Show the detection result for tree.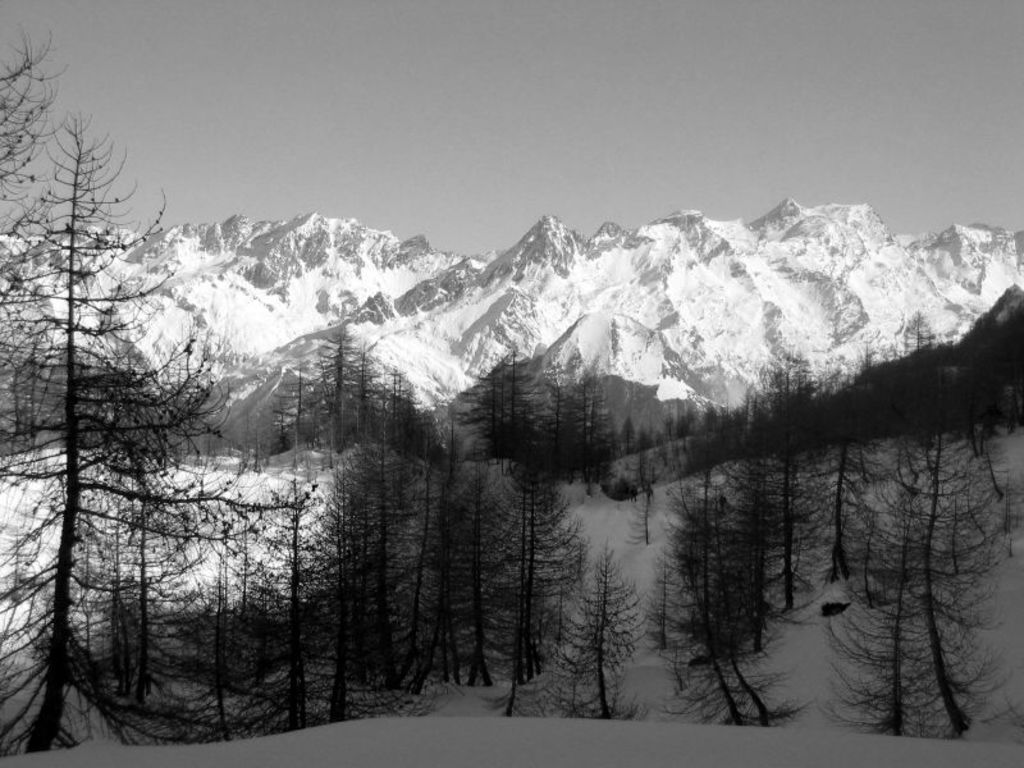
l=835, t=296, r=878, b=608.
